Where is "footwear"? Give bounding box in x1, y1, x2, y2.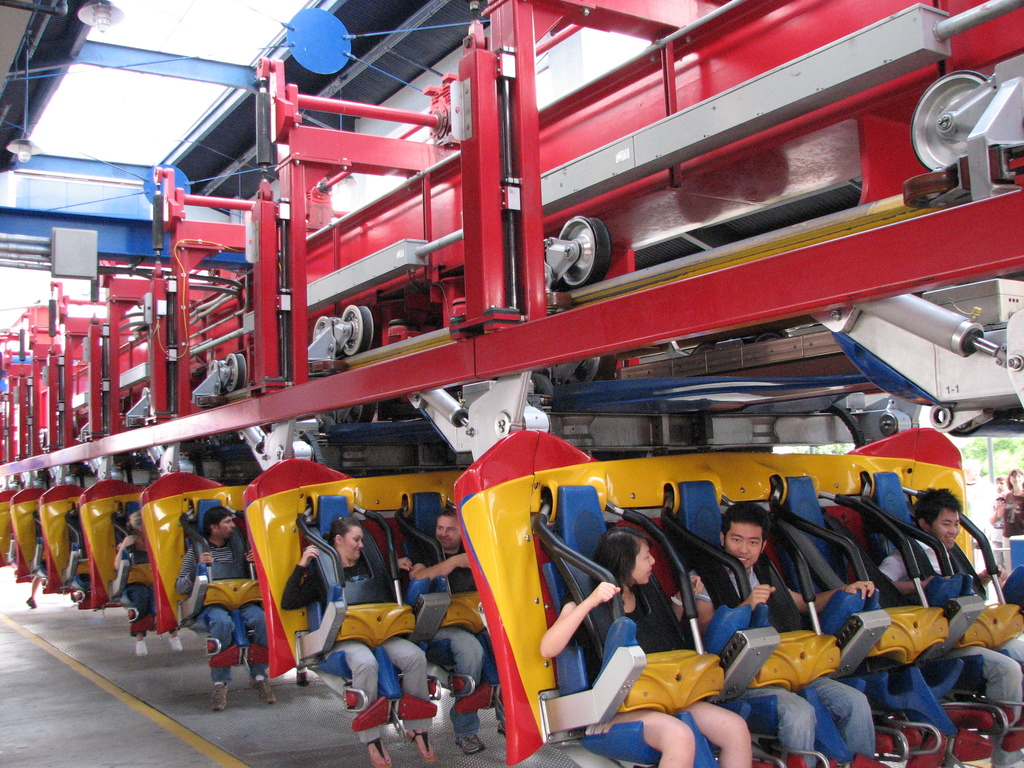
404, 726, 435, 762.
